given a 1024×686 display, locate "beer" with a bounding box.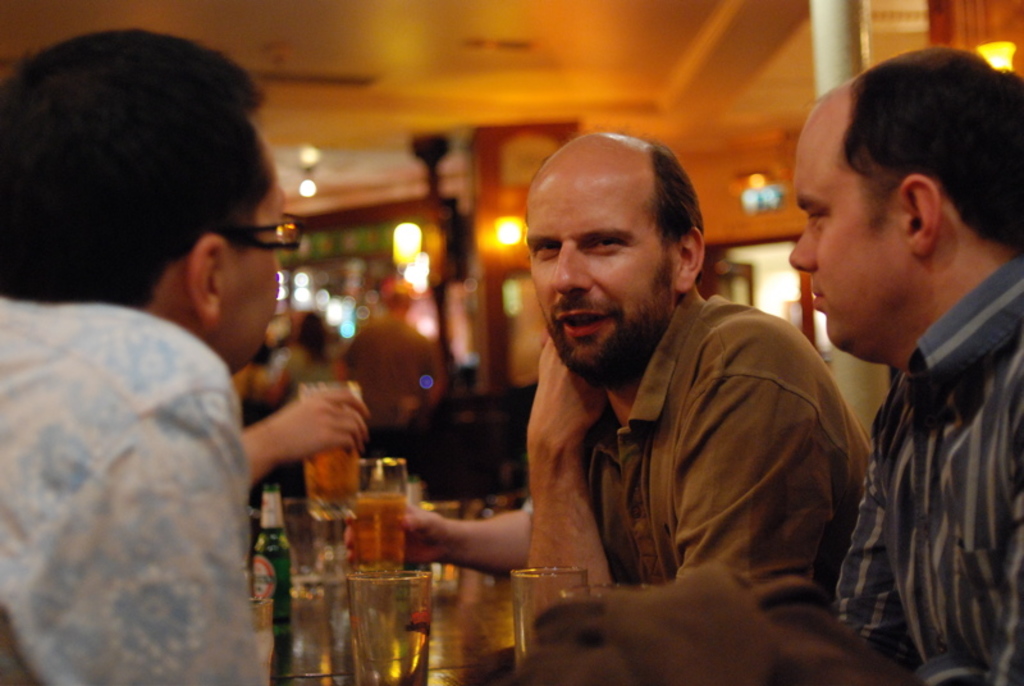
Located: <bbox>347, 544, 439, 685</bbox>.
